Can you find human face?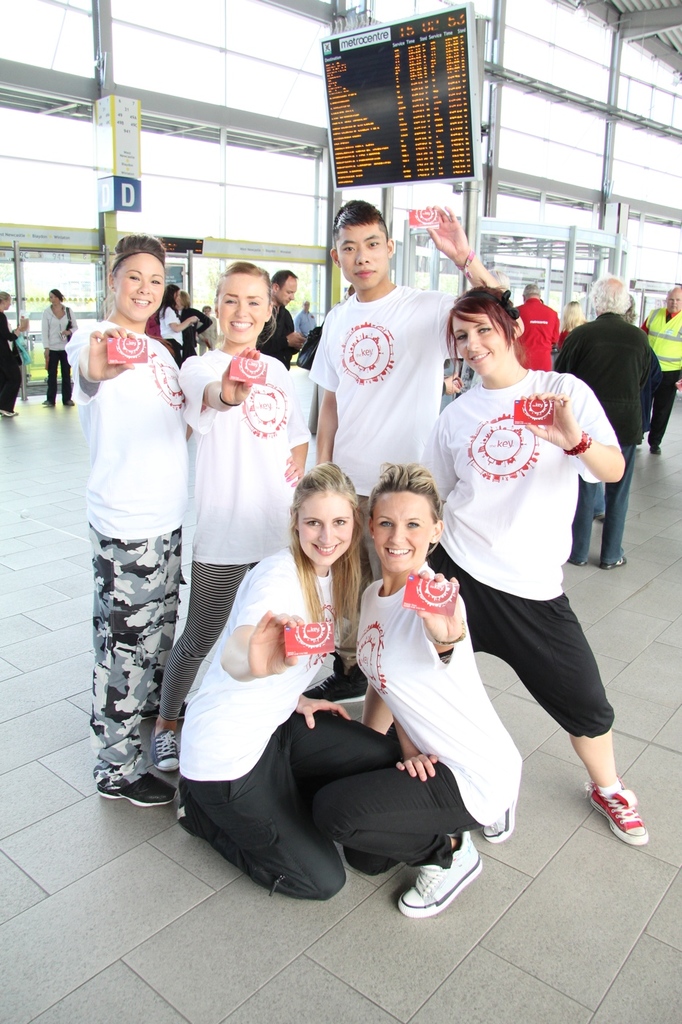
Yes, bounding box: {"x1": 279, "y1": 276, "x2": 295, "y2": 303}.
